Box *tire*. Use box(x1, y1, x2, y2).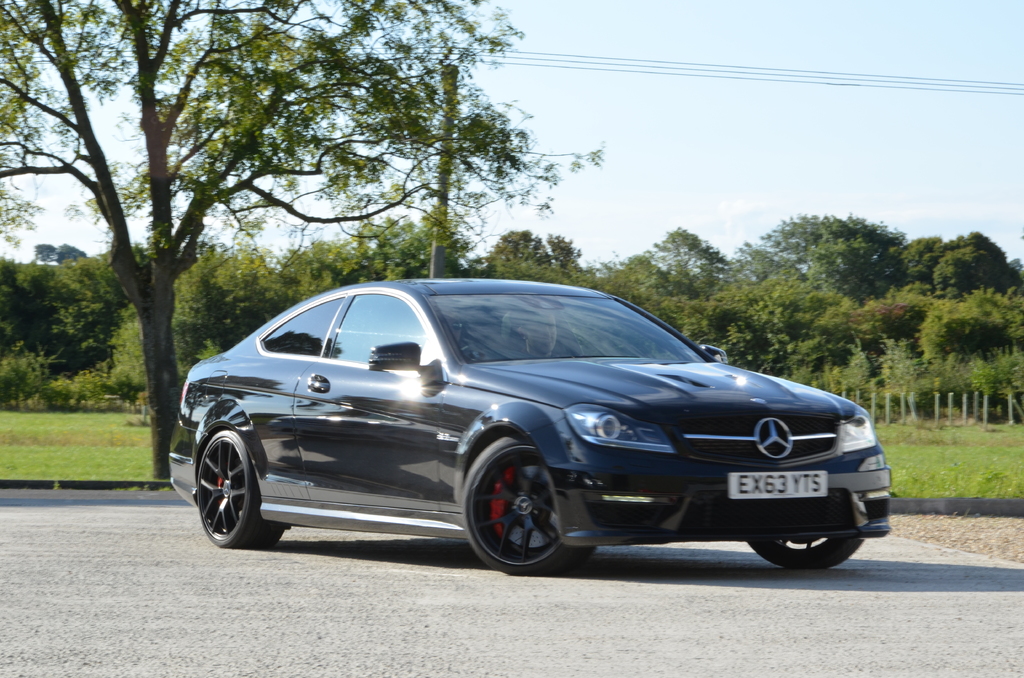
box(463, 428, 600, 577).
